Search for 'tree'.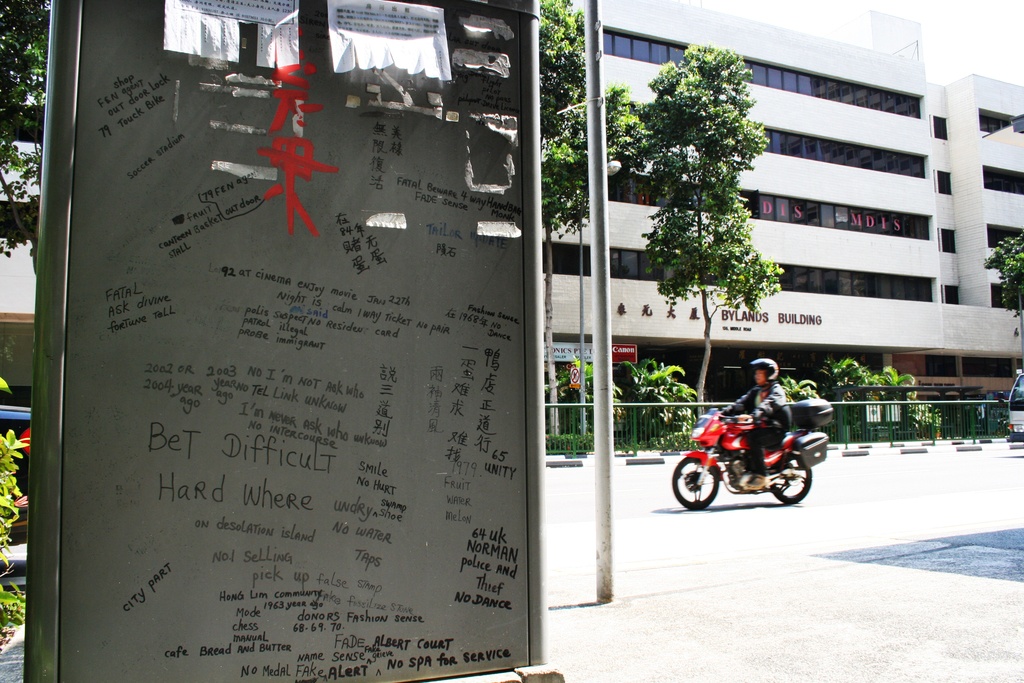
Found at bbox=(611, 44, 785, 415).
